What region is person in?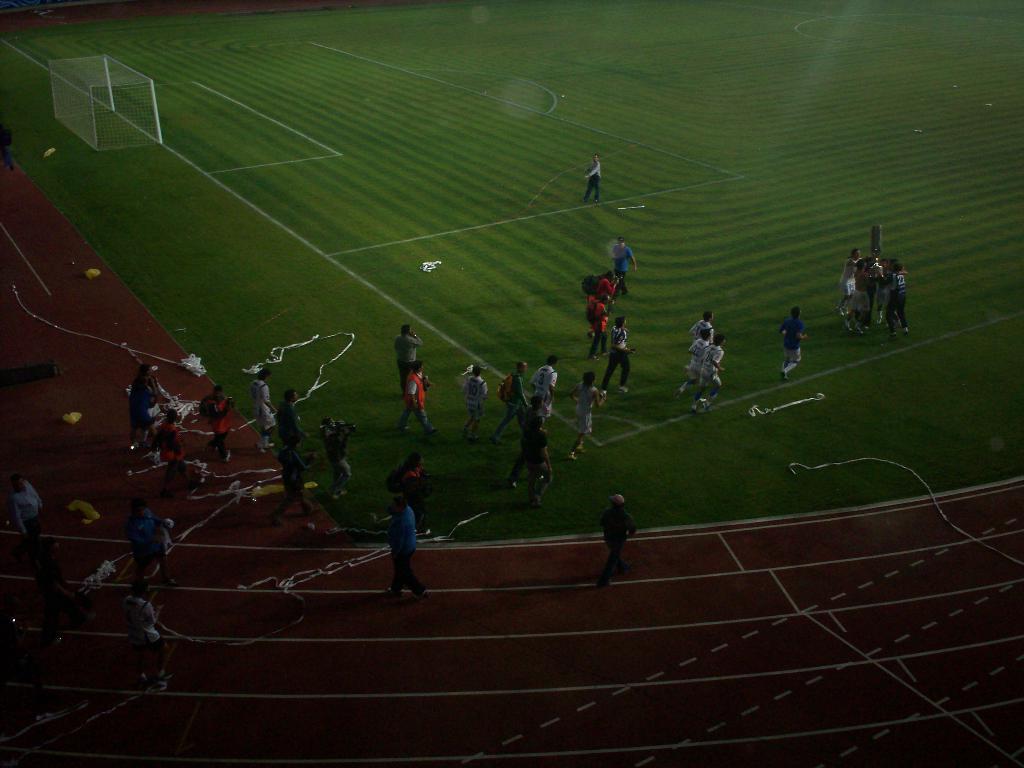
bbox(278, 388, 311, 452).
